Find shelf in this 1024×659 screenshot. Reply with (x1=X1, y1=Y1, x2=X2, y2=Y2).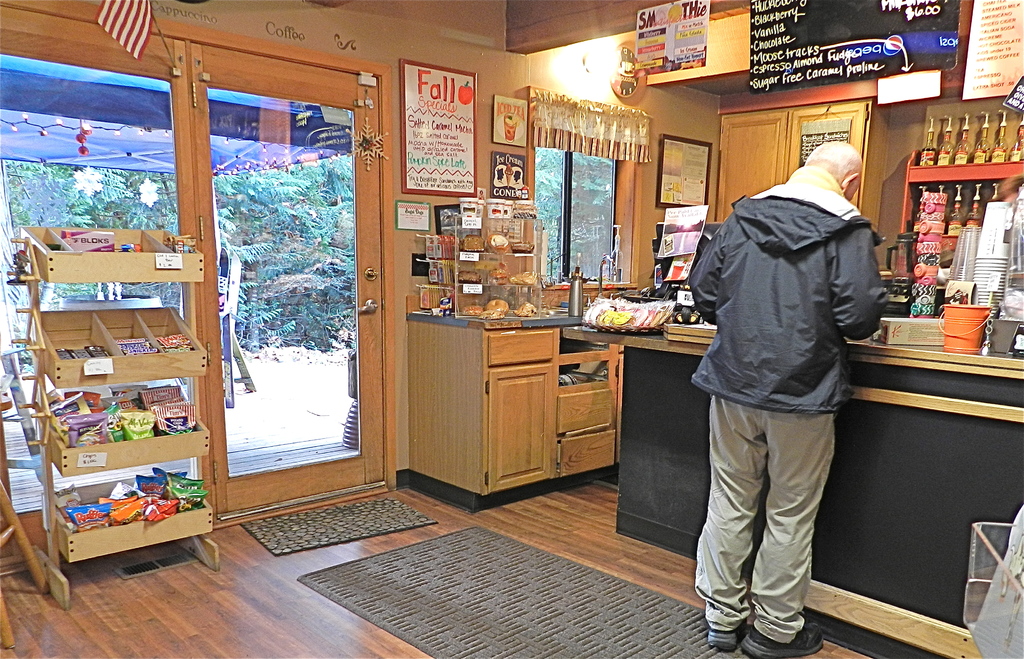
(x1=423, y1=211, x2=540, y2=314).
